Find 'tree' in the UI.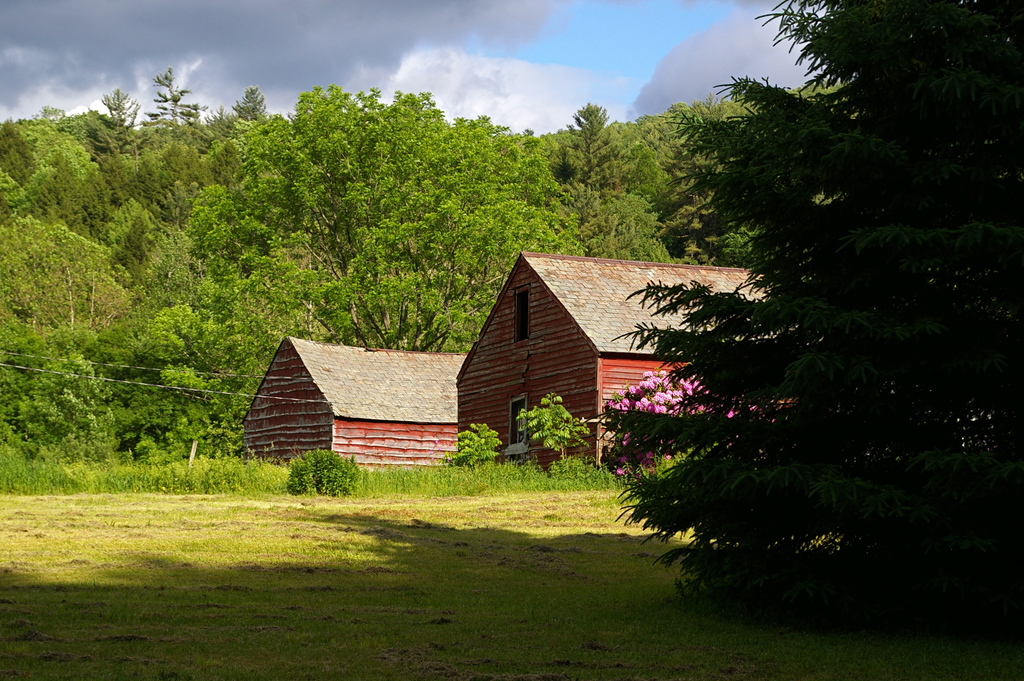
UI element at (x1=285, y1=90, x2=397, y2=234).
